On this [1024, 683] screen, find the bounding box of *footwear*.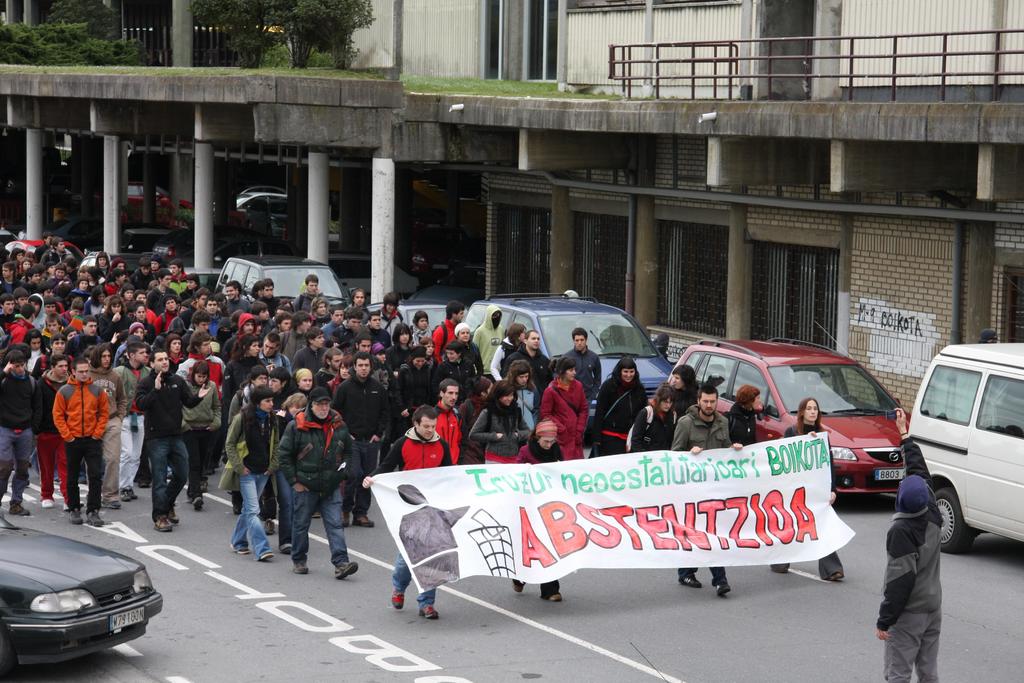
Bounding box: crop(291, 564, 311, 574).
